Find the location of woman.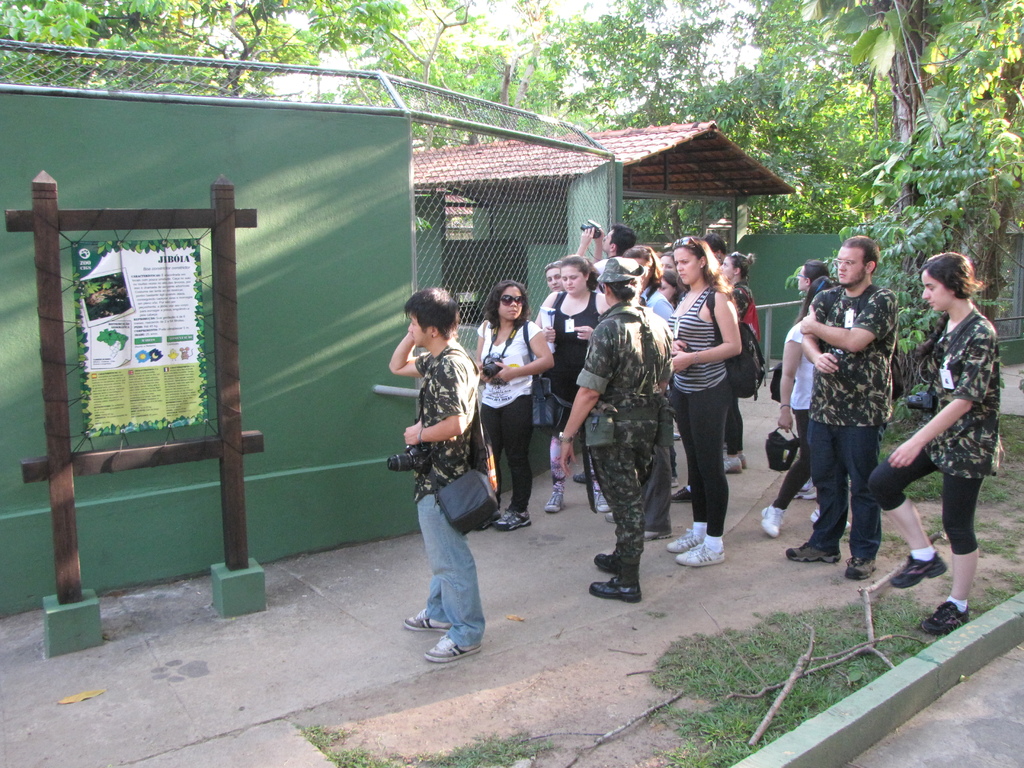
Location: l=664, t=236, r=743, b=566.
